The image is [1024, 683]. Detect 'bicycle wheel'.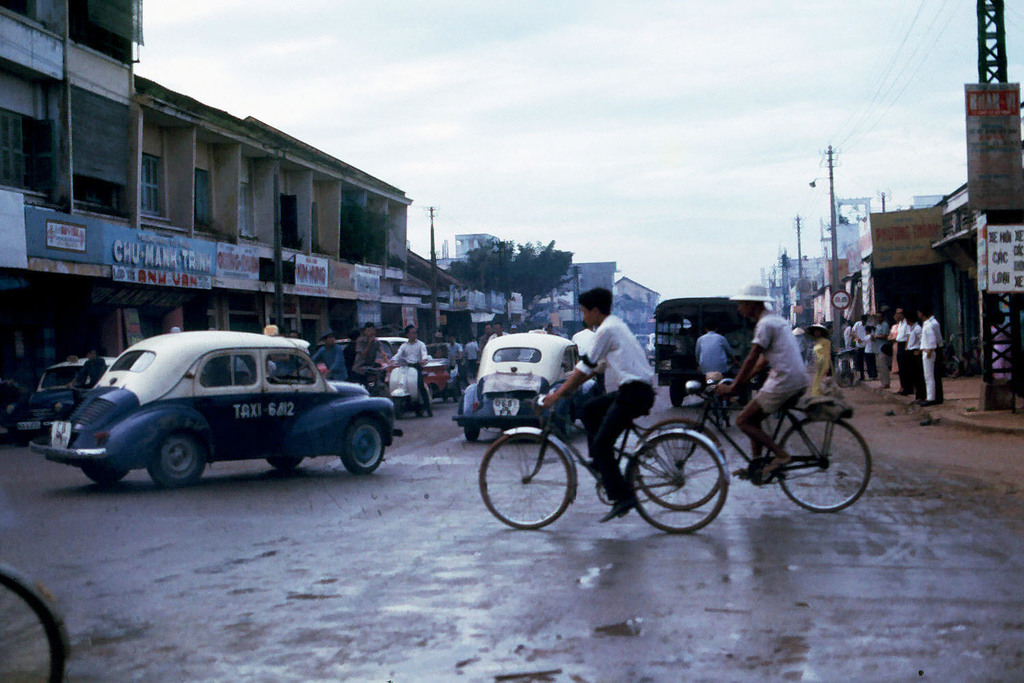
Detection: [left=623, top=430, right=726, bottom=533].
